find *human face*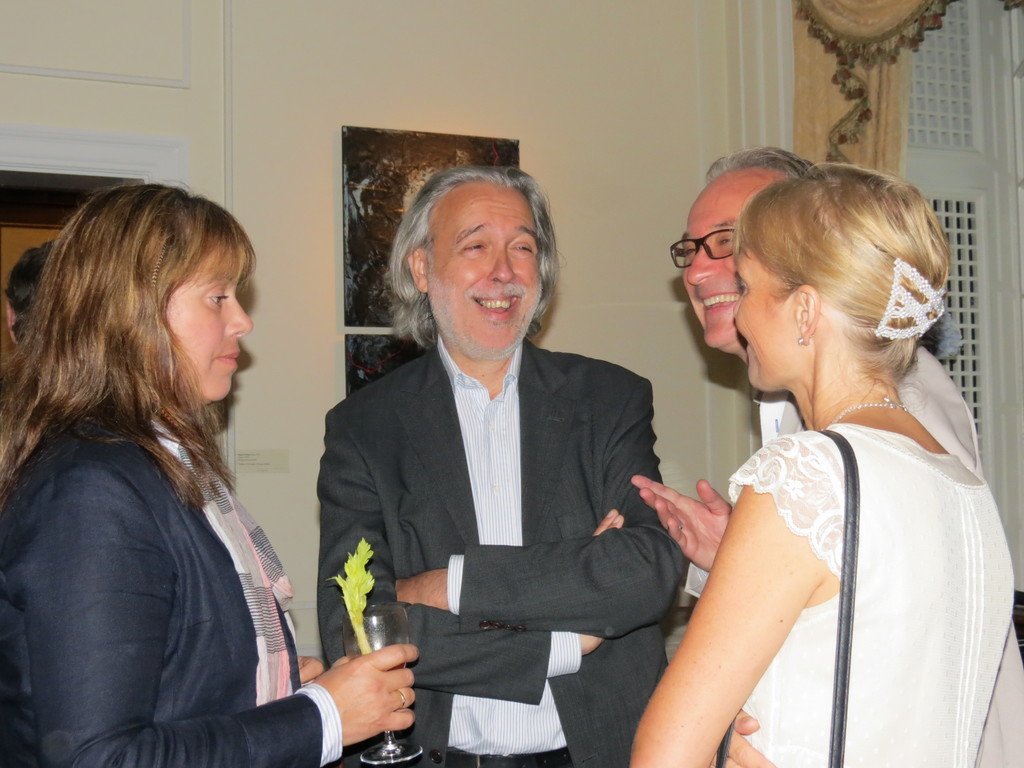
(680, 164, 785, 353)
